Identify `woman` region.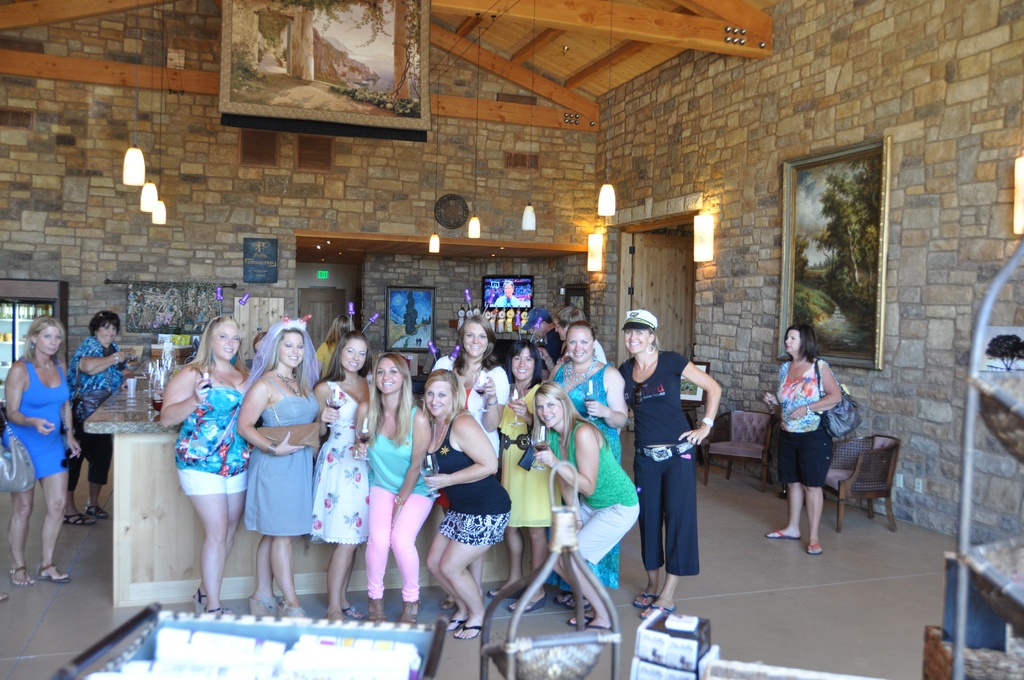
Region: <box>419,369,513,642</box>.
